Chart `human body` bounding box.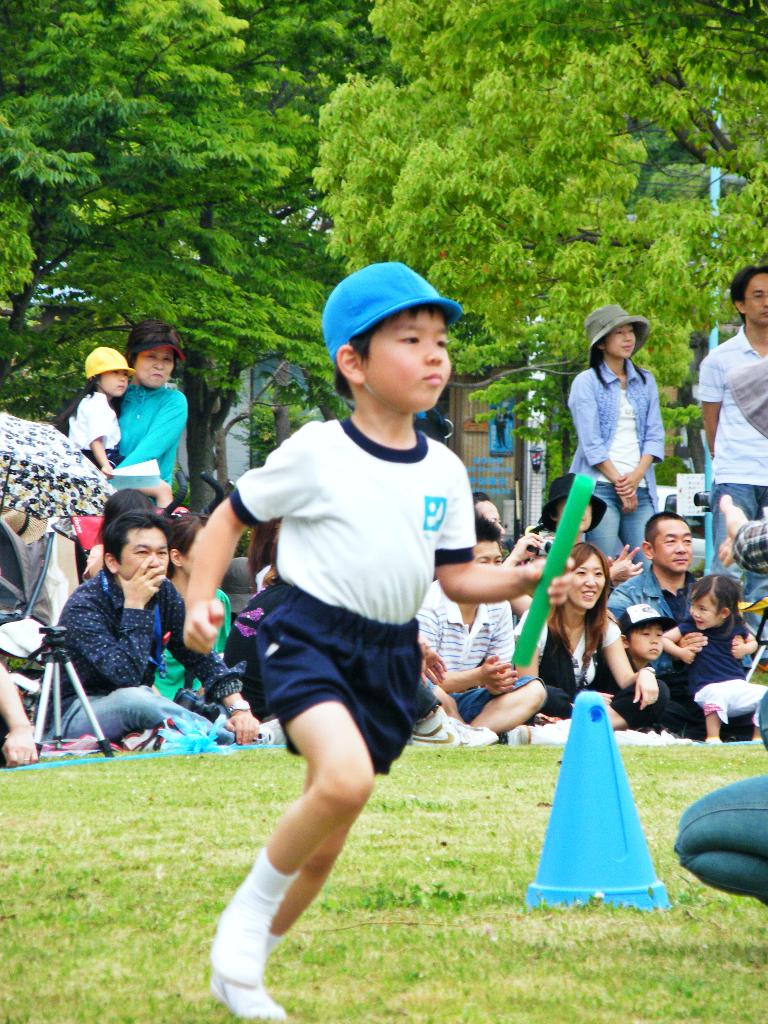
Charted: rect(516, 607, 675, 732).
